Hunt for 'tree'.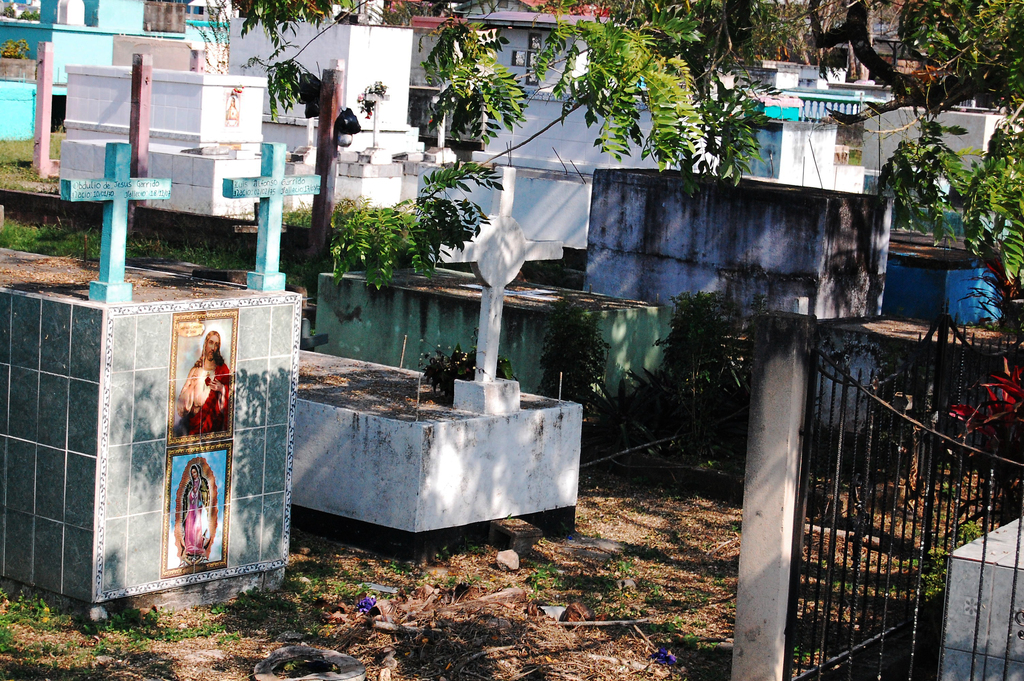
Hunted down at (x1=239, y1=0, x2=1023, y2=294).
